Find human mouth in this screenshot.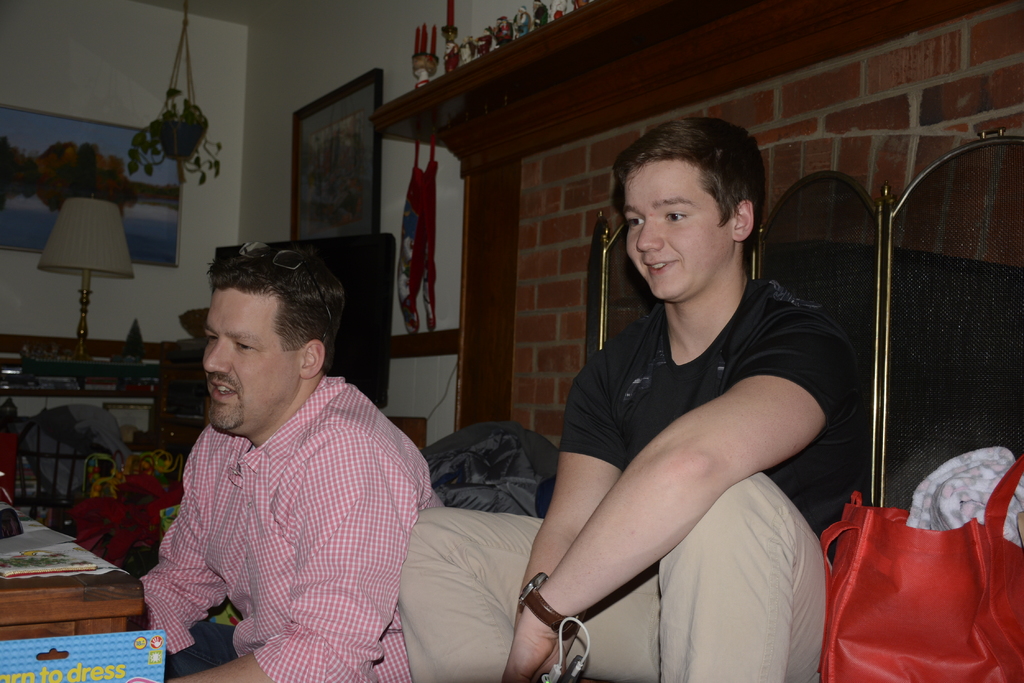
The bounding box for human mouth is (x1=643, y1=262, x2=676, y2=276).
